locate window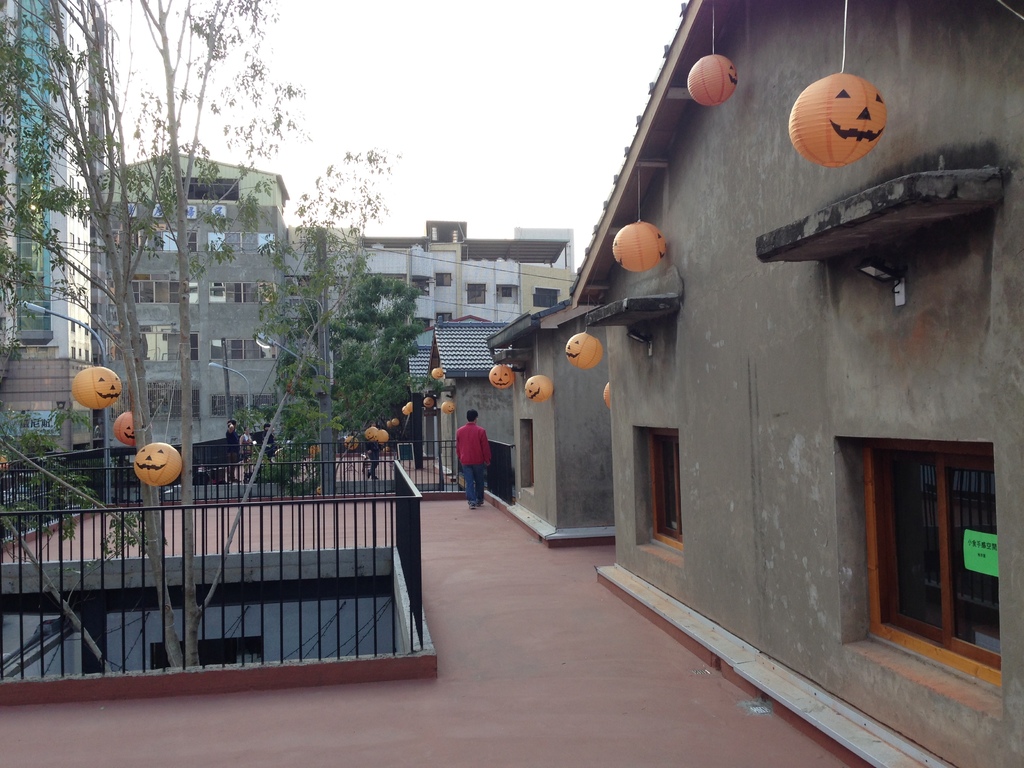
Rect(147, 230, 198, 252)
